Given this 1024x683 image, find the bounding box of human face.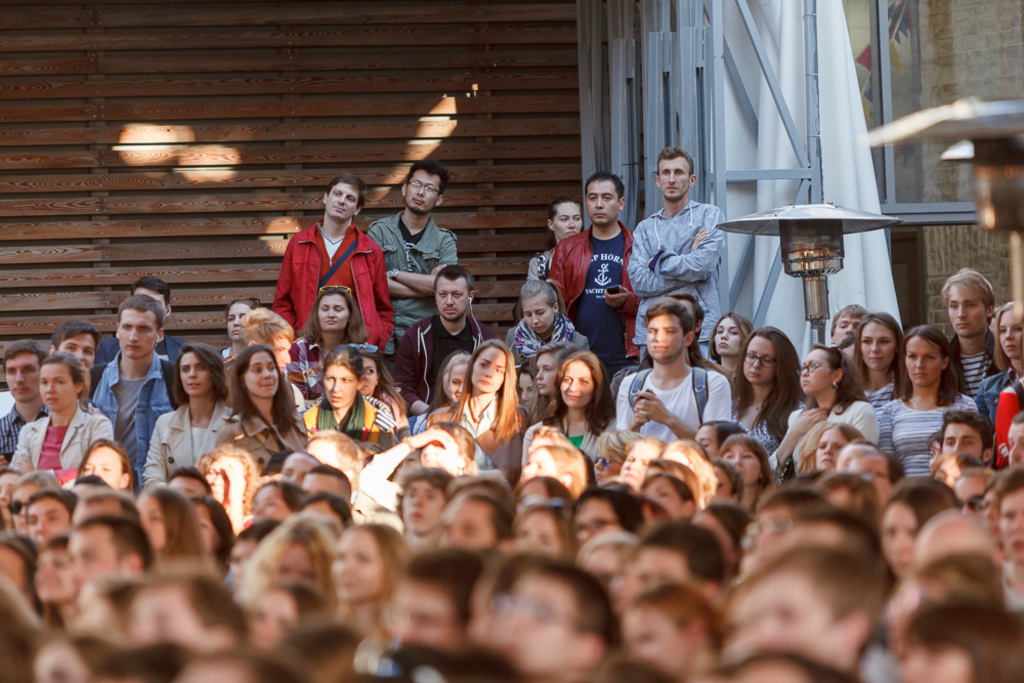
329, 537, 381, 602.
